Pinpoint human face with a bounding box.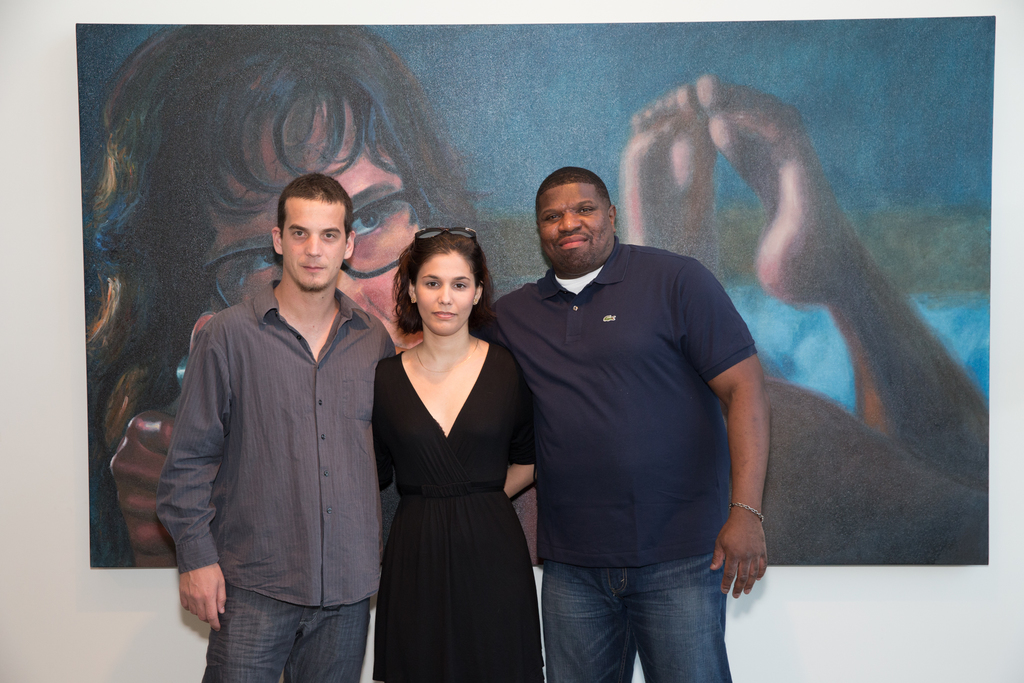
x1=282 y1=197 x2=343 y2=291.
